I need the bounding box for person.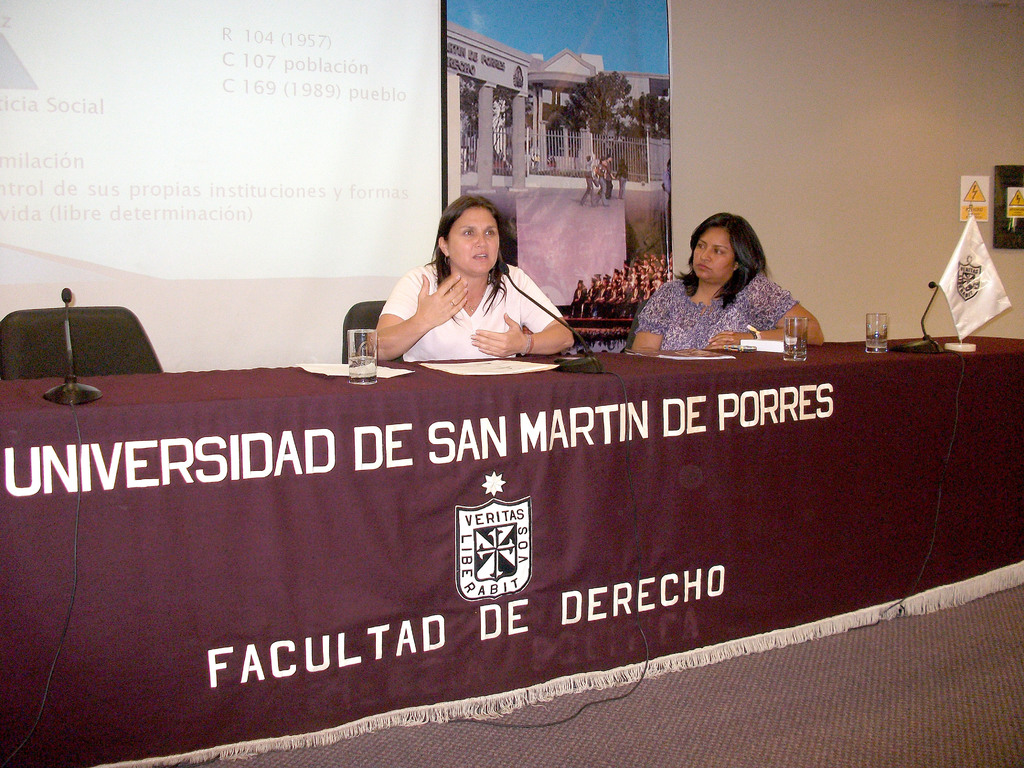
Here it is: <region>623, 214, 821, 349</region>.
